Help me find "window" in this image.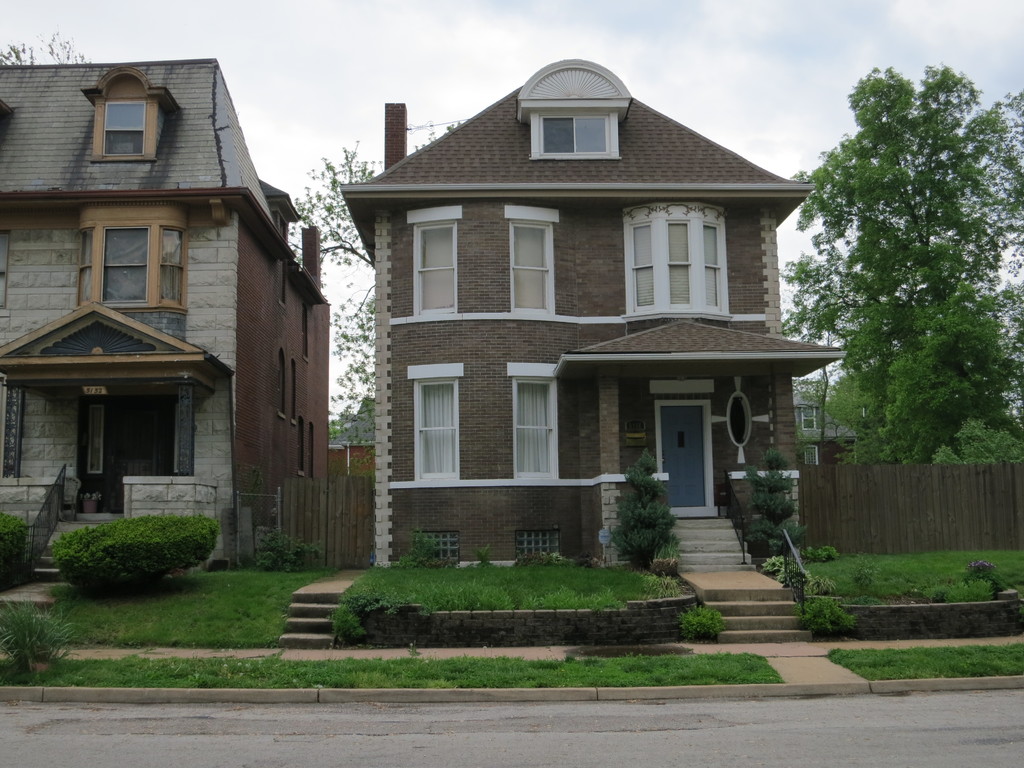
Found it: box(419, 225, 456, 309).
